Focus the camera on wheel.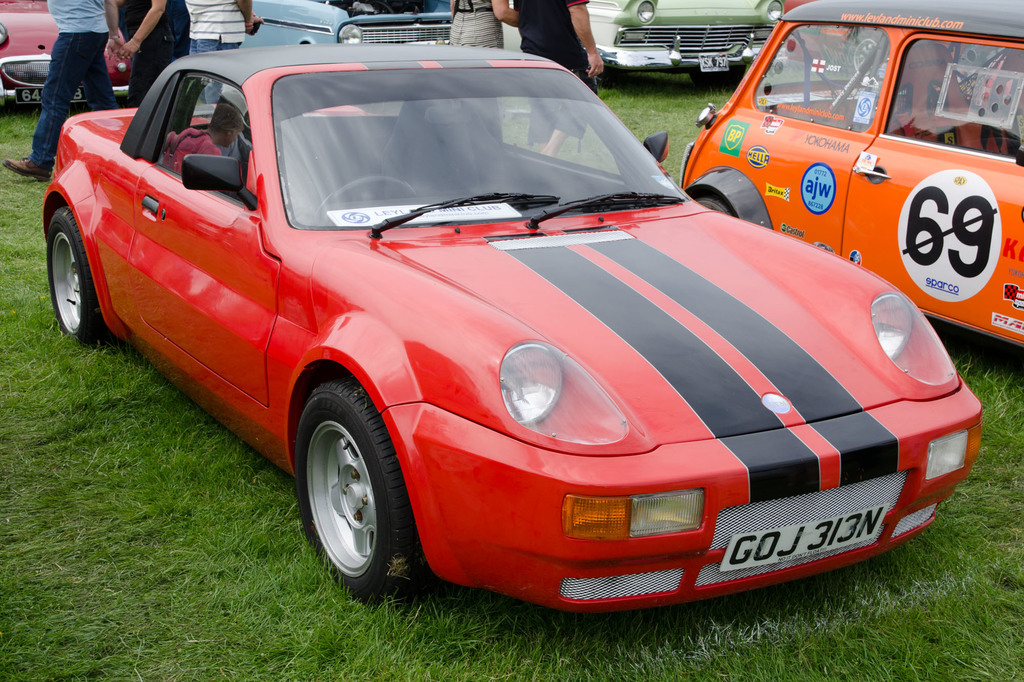
Focus region: box=[318, 176, 416, 214].
